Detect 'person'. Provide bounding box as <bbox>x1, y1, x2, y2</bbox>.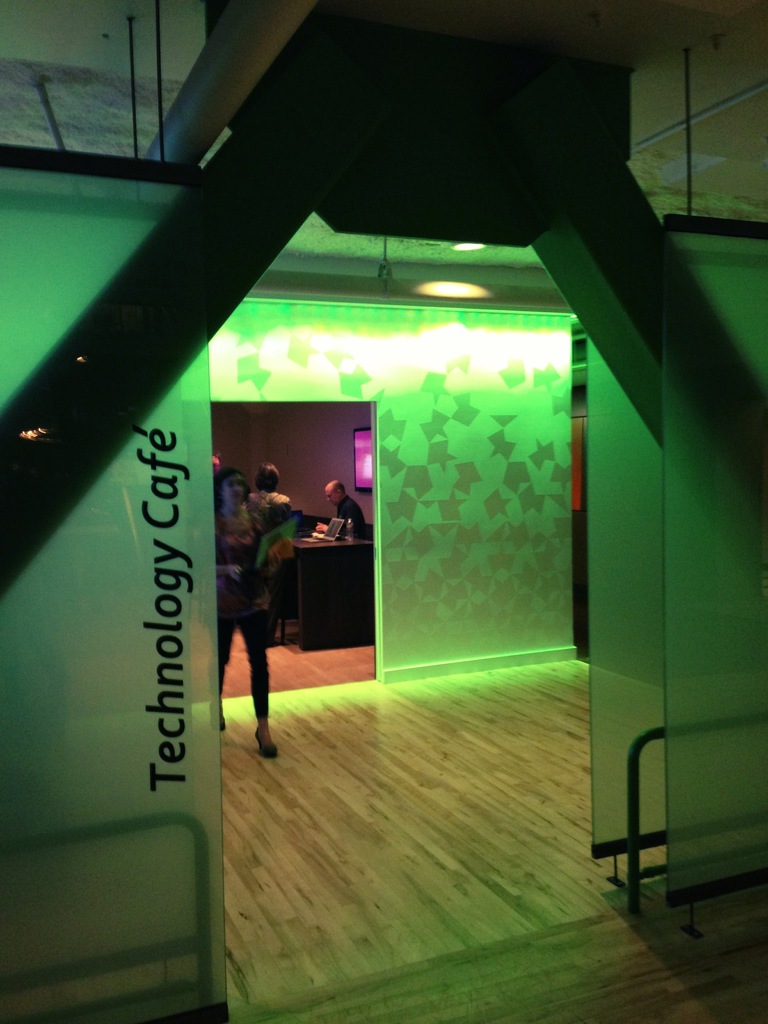
<bbox>222, 425, 300, 781</bbox>.
